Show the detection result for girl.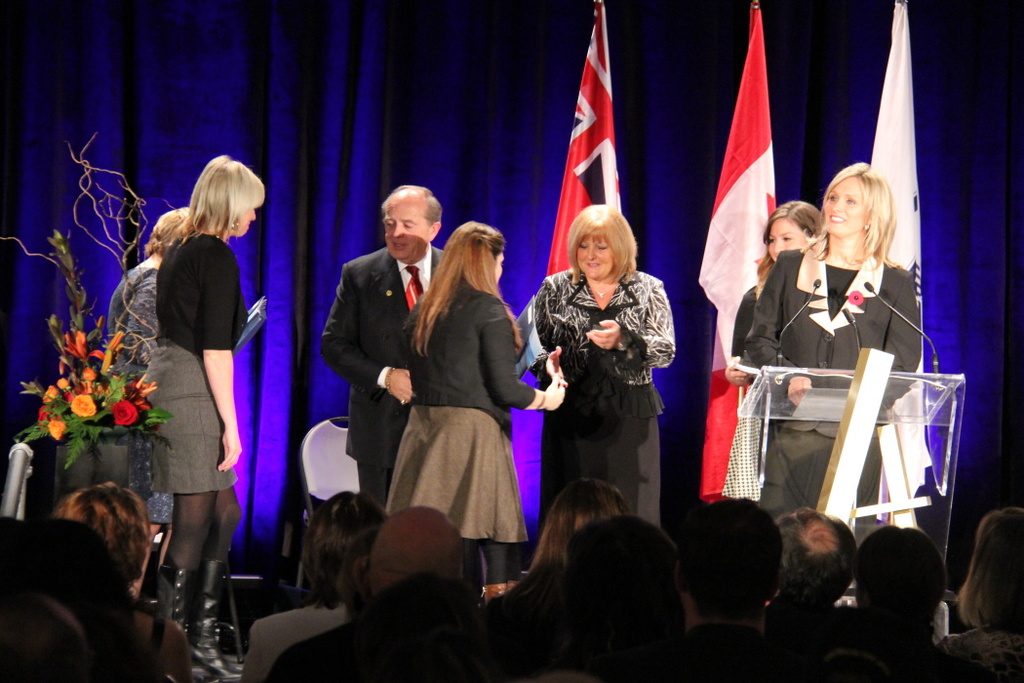
[748, 163, 925, 518].
